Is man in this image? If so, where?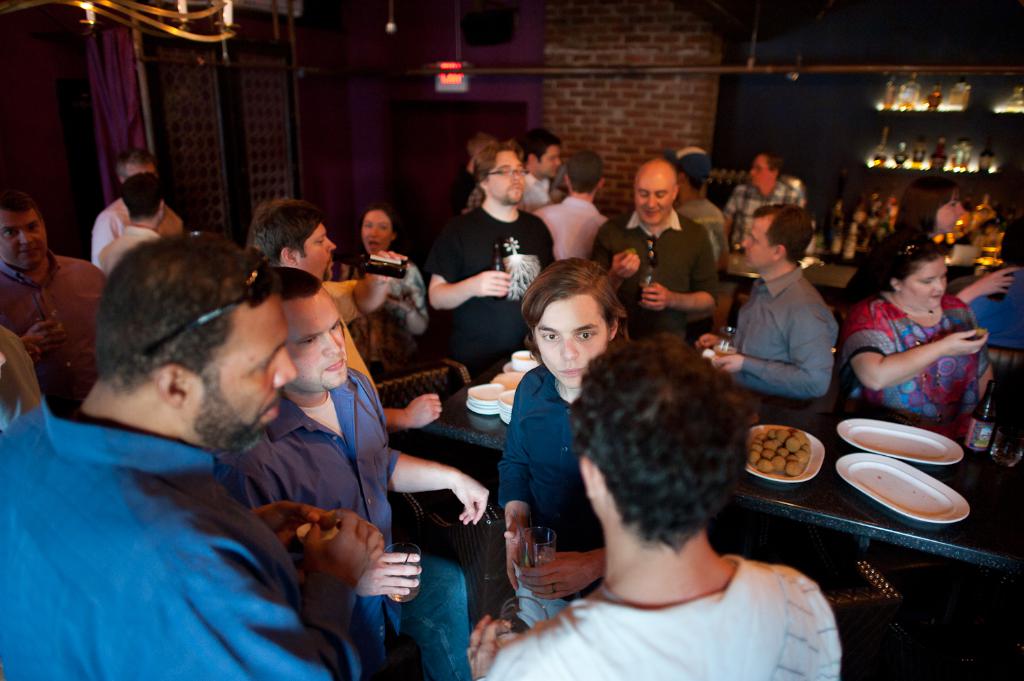
Yes, at region(673, 149, 731, 268).
